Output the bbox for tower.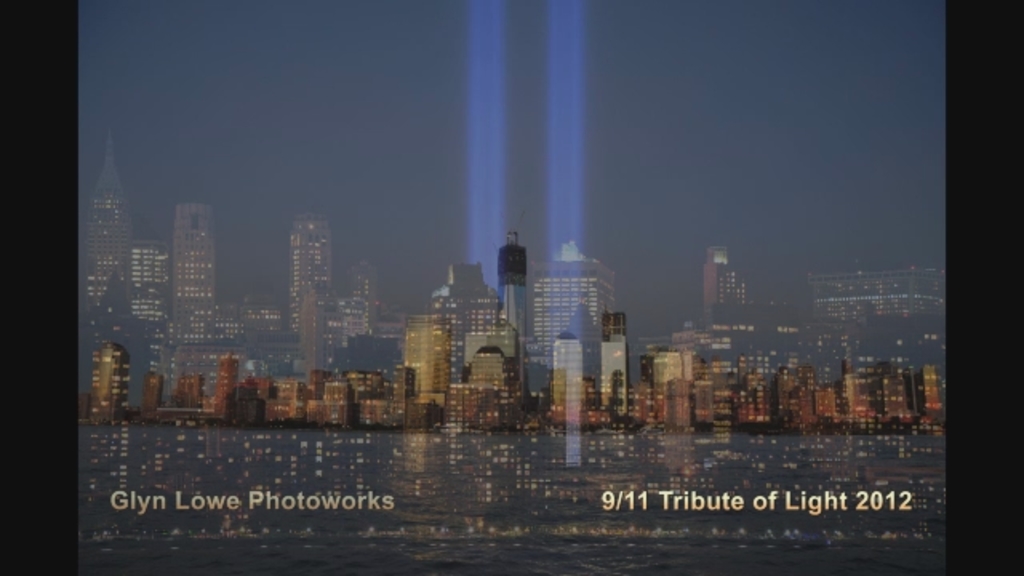
l=141, t=374, r=165, b=414.
